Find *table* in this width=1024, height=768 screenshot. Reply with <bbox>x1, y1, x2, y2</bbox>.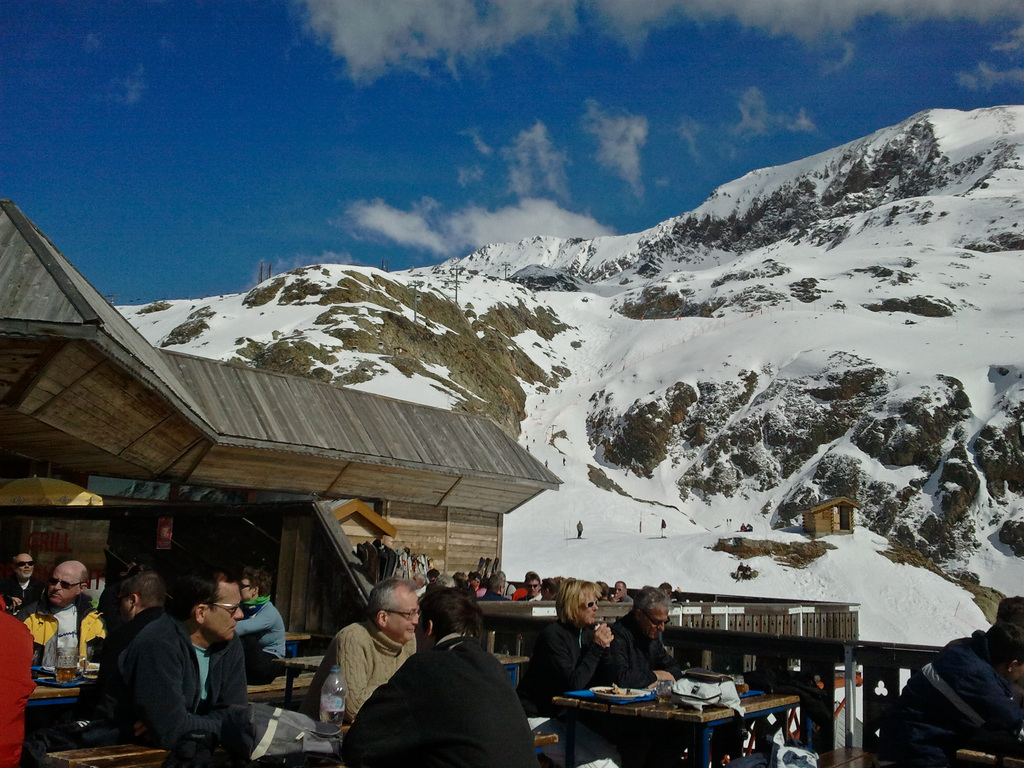
<bbox>547, 688, 804, 767</bbox>.
